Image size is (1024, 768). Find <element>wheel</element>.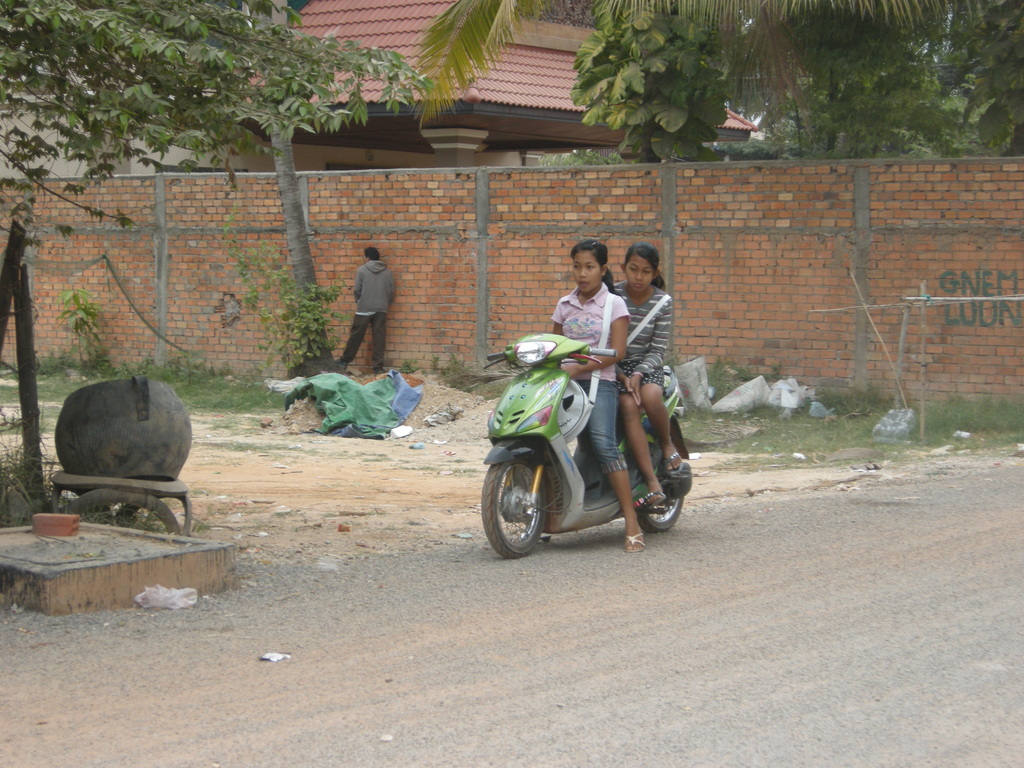
637 445 683 531.
